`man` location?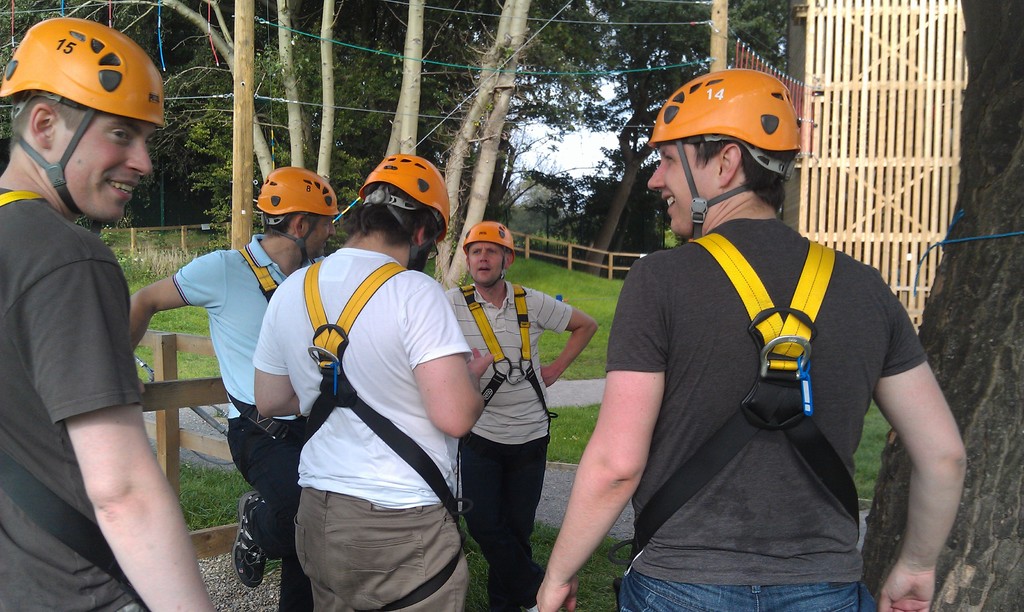
[536,67,970,611]
